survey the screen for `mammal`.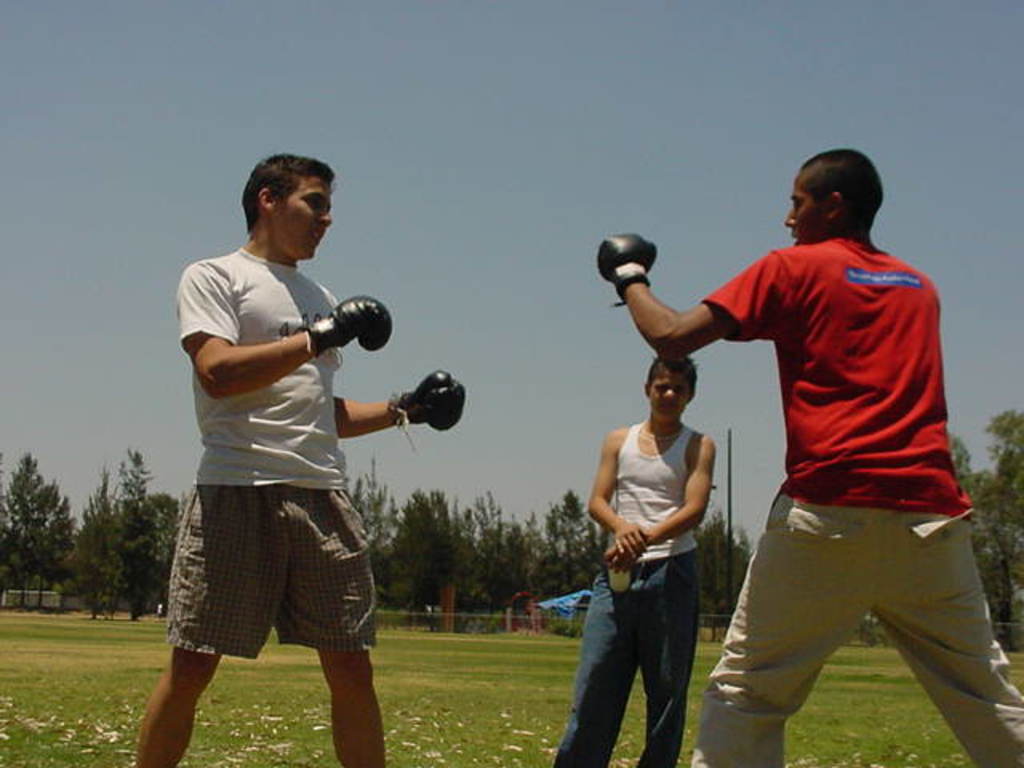
Survey found: l=558, t=346, r=717, b=766.
